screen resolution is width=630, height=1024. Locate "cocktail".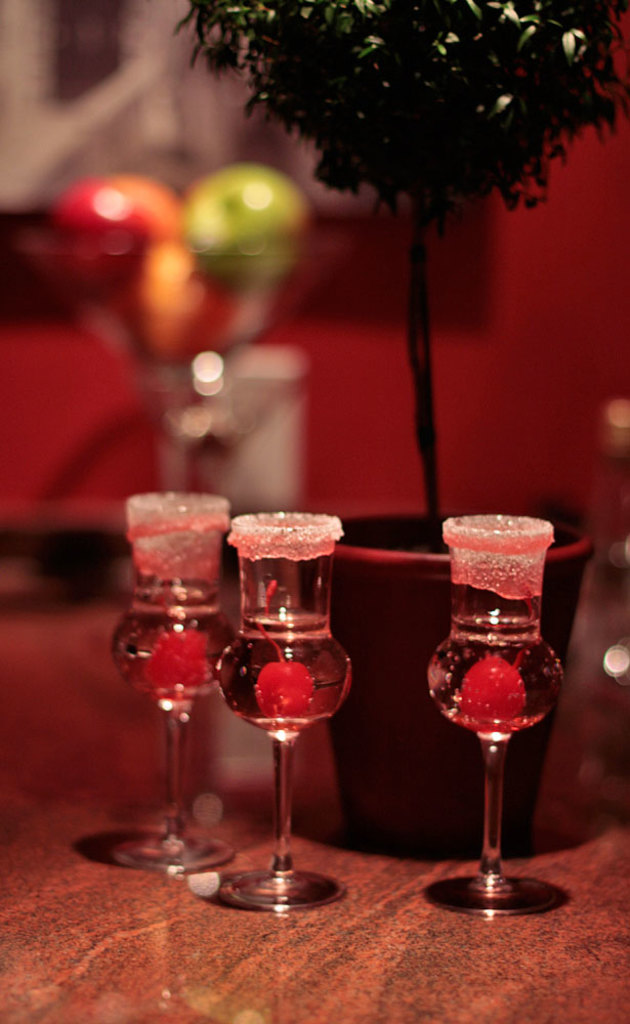
bbox=[104, 490, 230, 876].
